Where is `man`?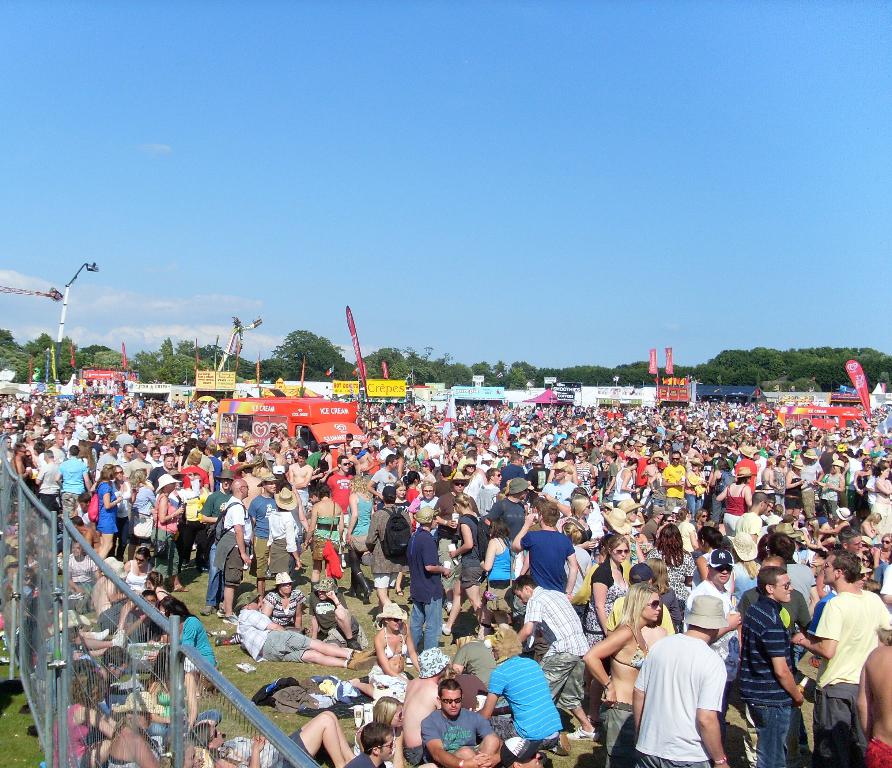
[left=204, top=444, right=226, bottom=485].
